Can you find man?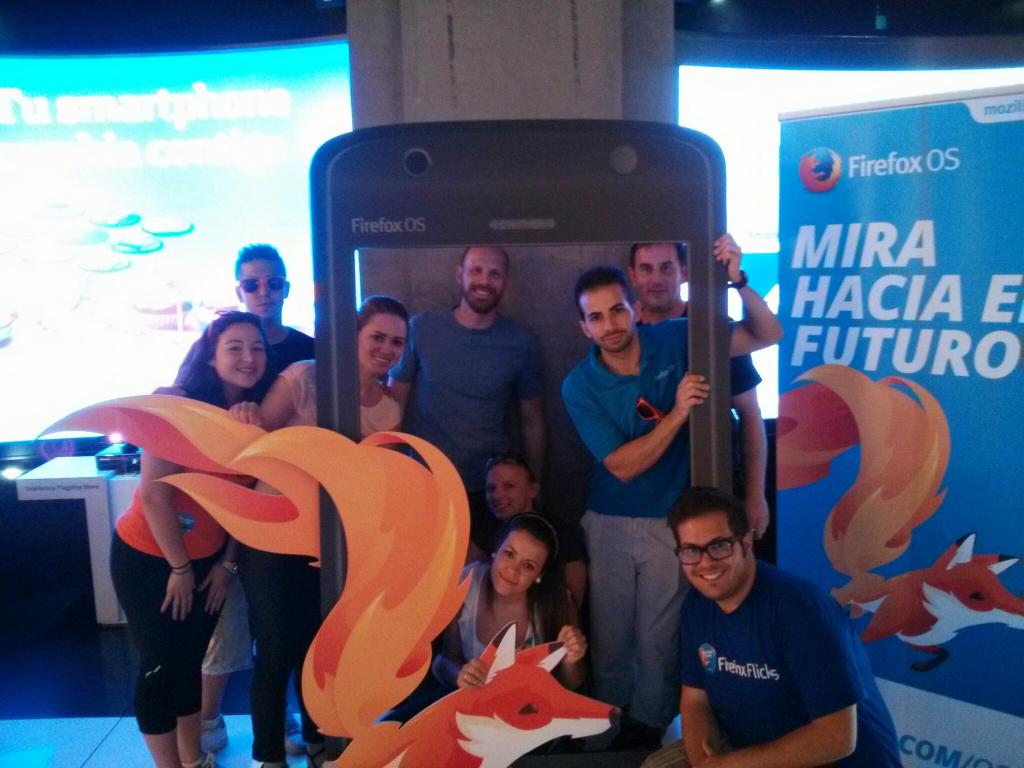
Yes, bounding box: {"left": 639, "top": 484, "right": 900, "bottom": 767}.
